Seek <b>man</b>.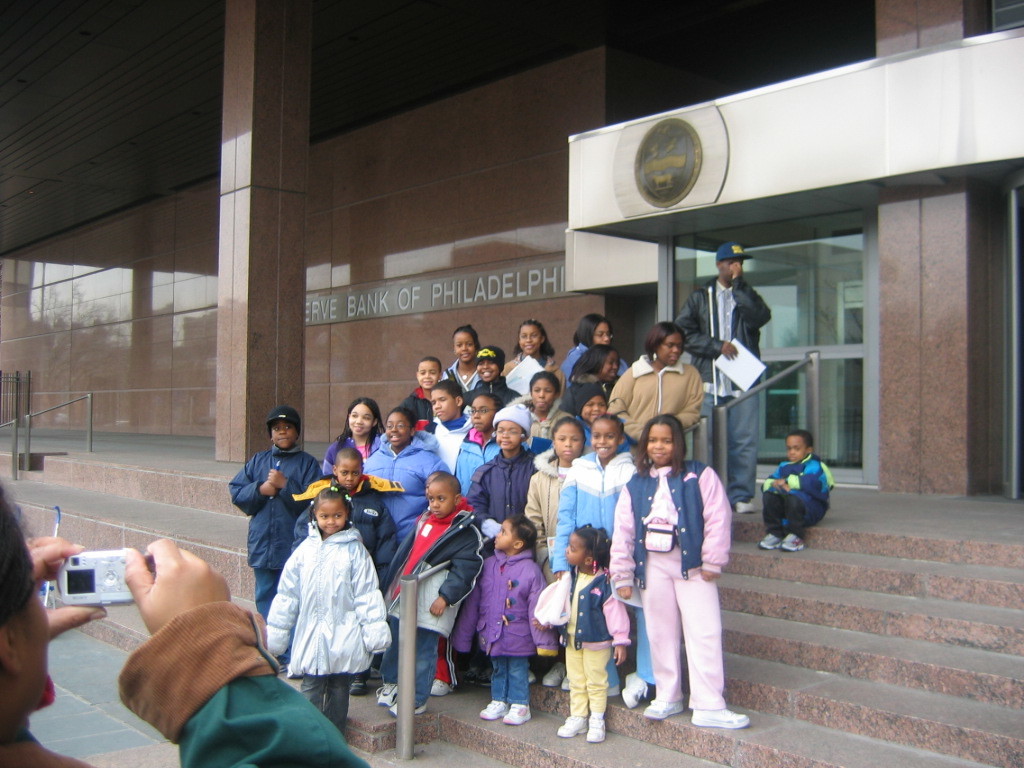
<box>0,463,377,767</box>.
